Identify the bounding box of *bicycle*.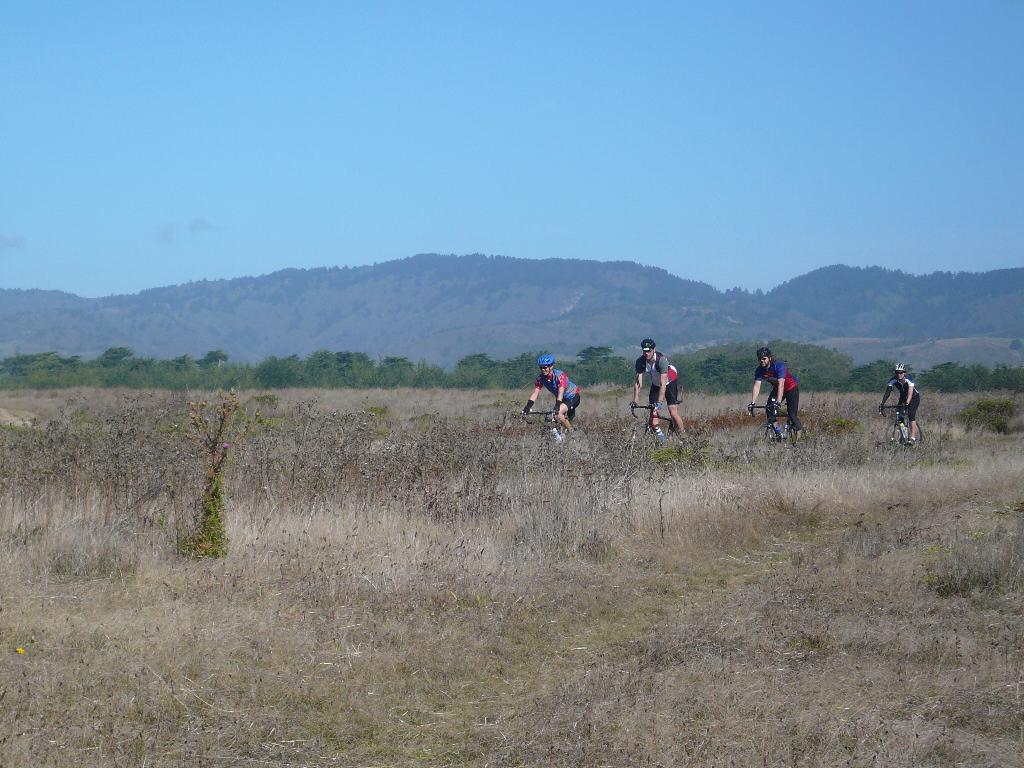
select_region(876, 402, 927, 451).
